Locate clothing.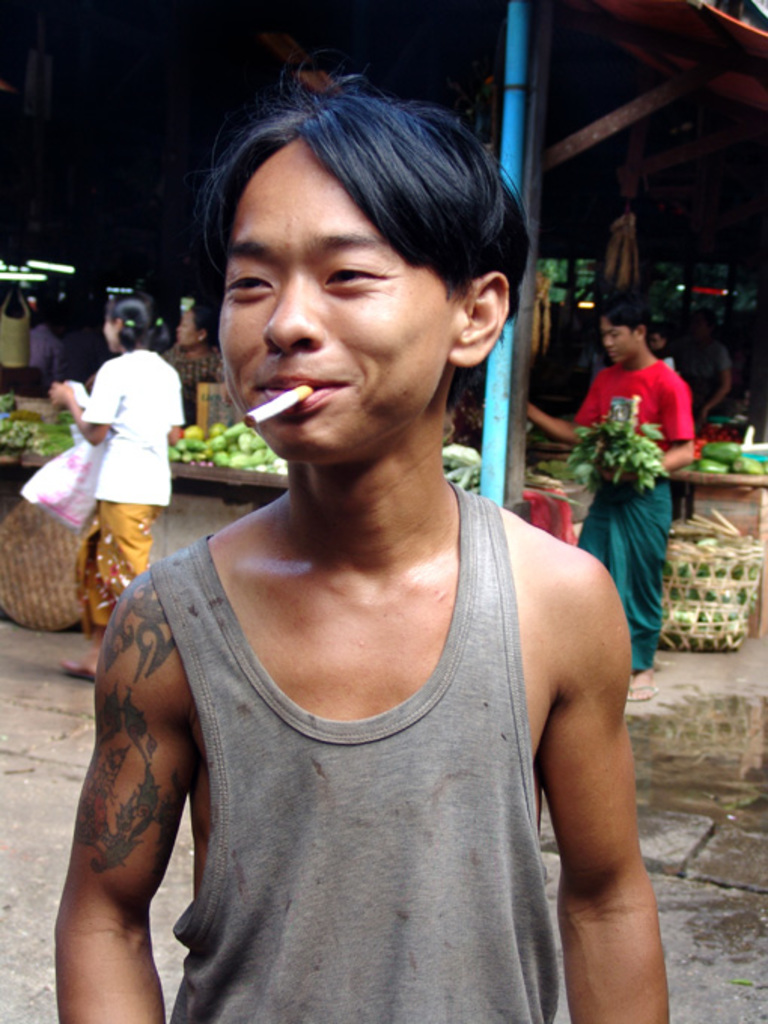
Bounding box: 577 324 700 634.
